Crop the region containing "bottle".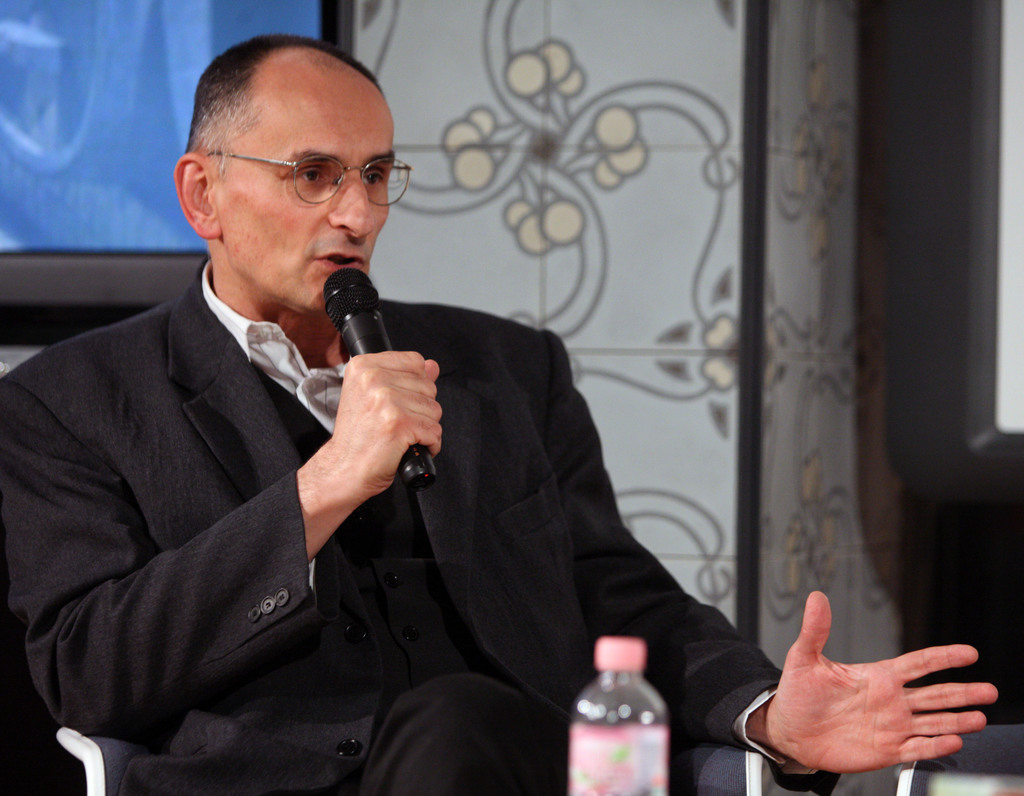
Crop region: <bbox>573, 649, 687, 795</bbox>.
